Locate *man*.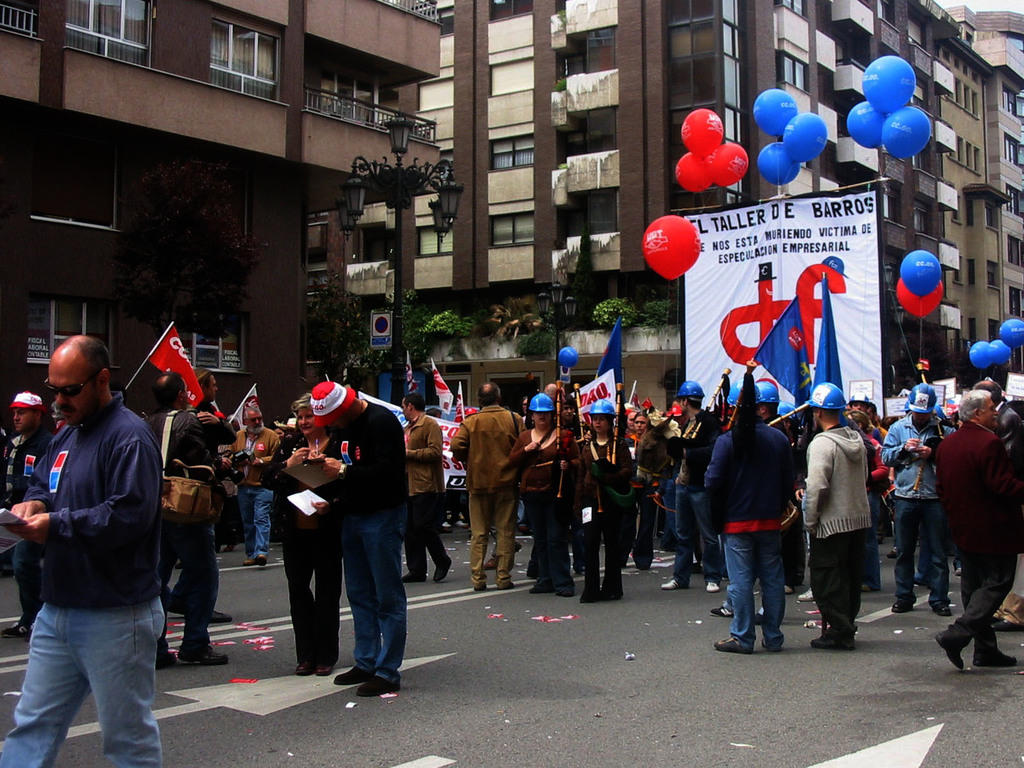
Bounding box: [x1=882, y1=380, x2=950, y2=616].
